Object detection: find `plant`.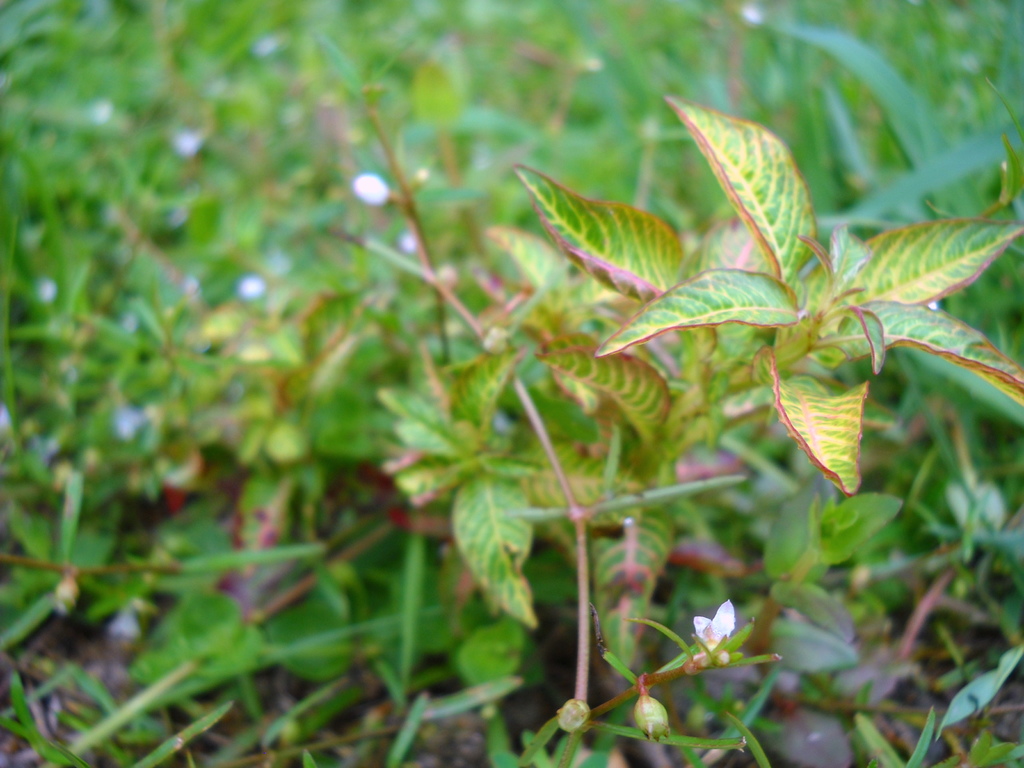
box=[567, 105, 1023, 516].
